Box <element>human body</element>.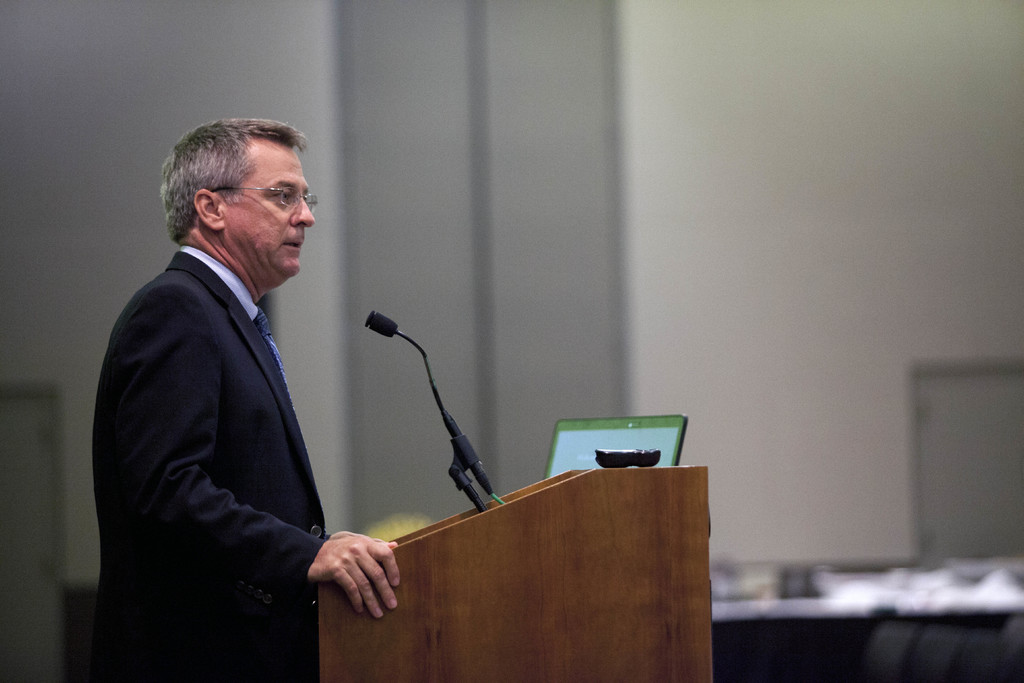
bbox=[90, 116, 378, 682].
